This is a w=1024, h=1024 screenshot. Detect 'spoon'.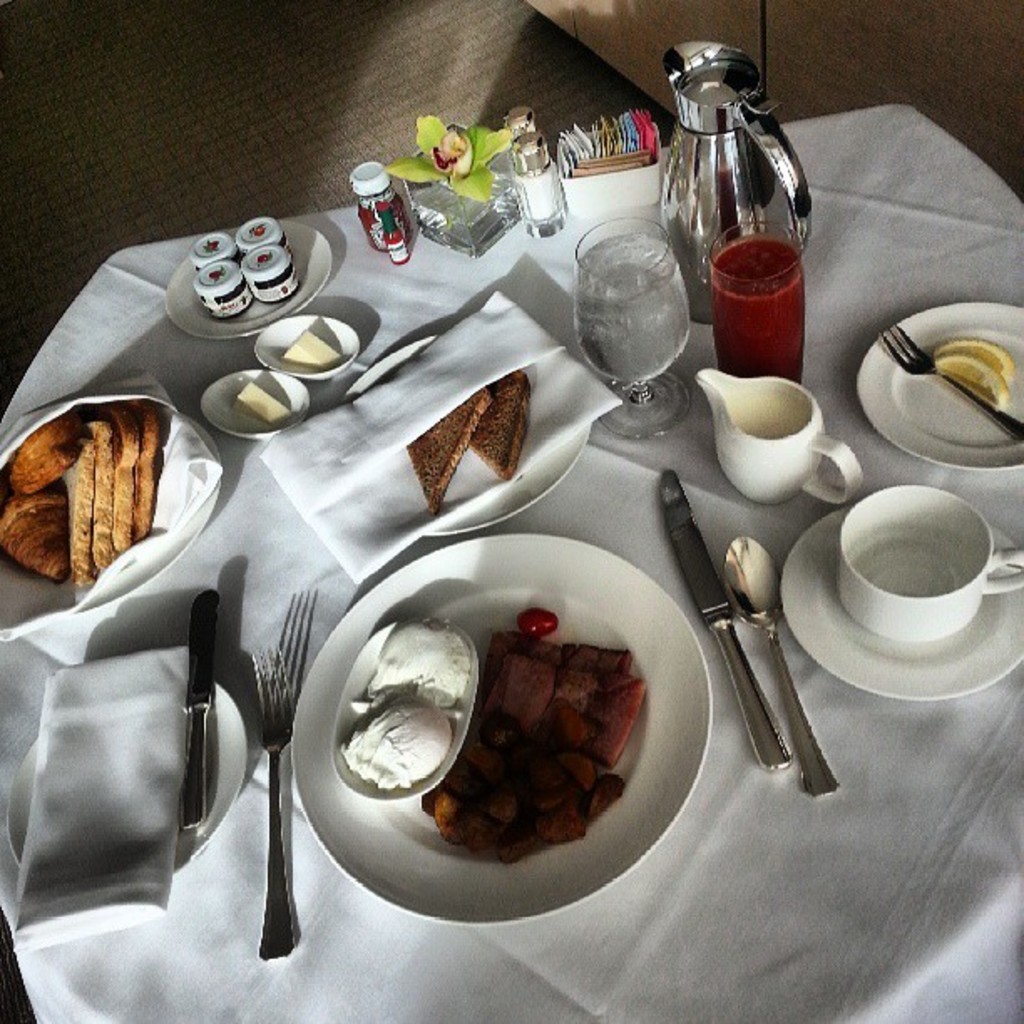
721:537:833:805.
